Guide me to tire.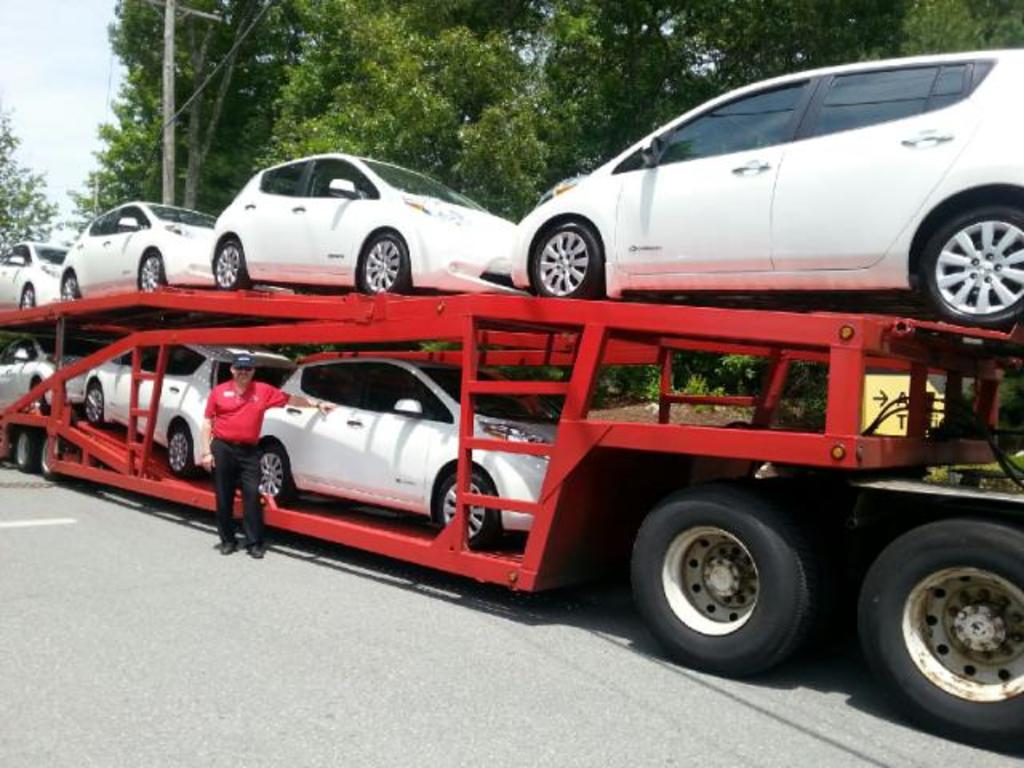
Guidance: <bbox>776, 501, 835, 670</bbox>.
